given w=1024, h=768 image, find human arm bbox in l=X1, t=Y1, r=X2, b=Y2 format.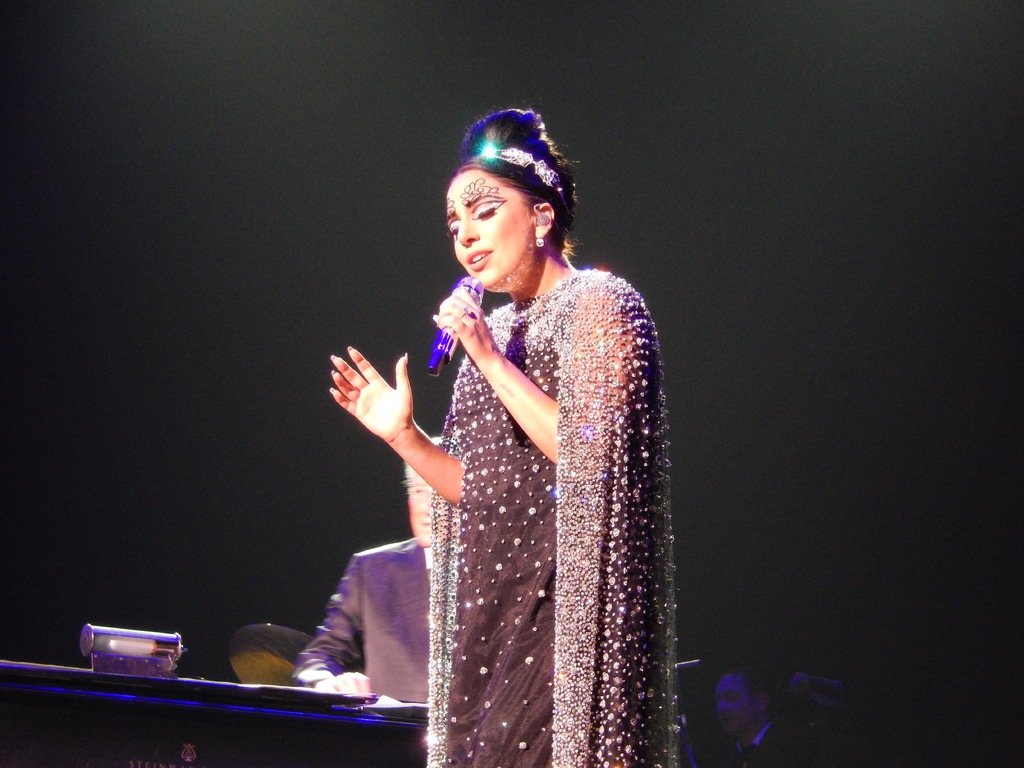
l=433, t=276, r=650, b=479.
